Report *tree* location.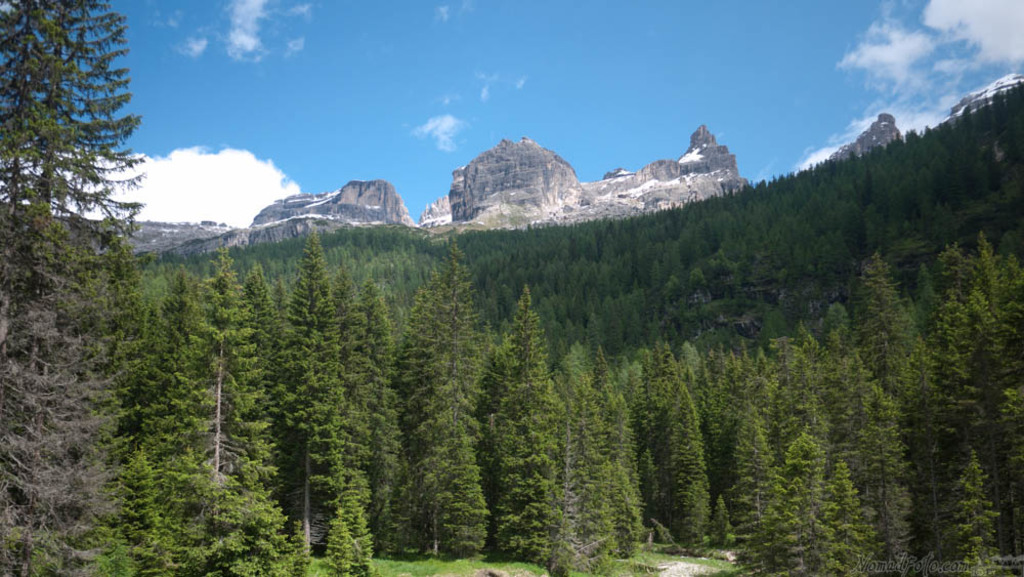
Report: [396, 245, 492, 563].
